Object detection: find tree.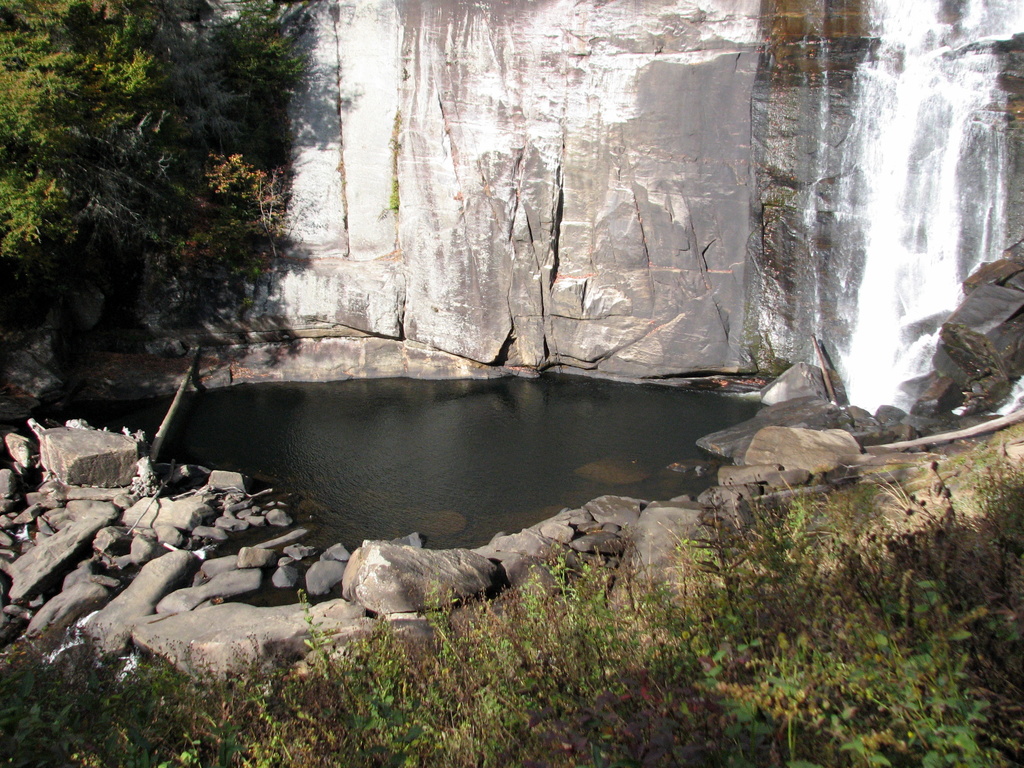
x1=0 y1=0 x2=317 y2=308.
